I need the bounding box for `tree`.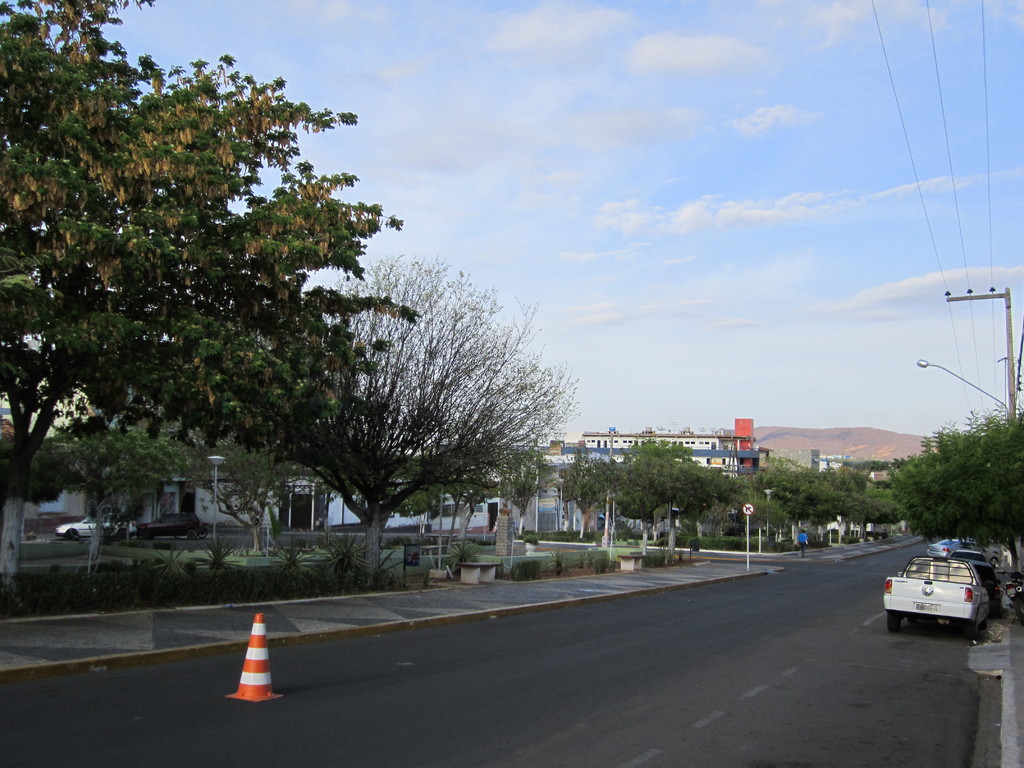
Here it is: box=[883, 408, 1023, 573].
